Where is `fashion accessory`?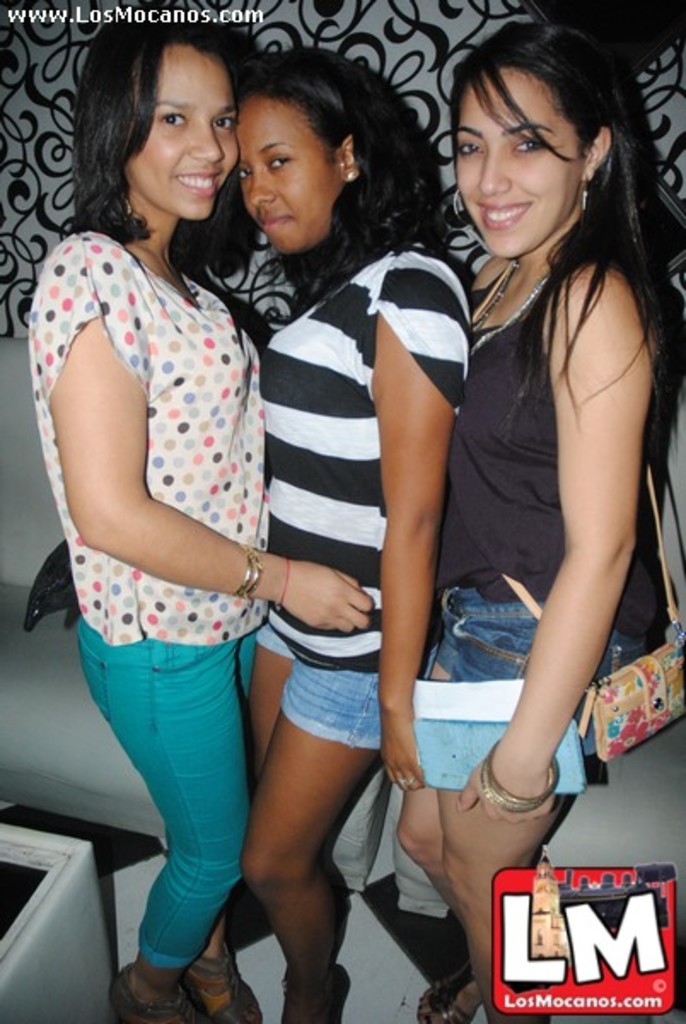
bbox=(174, 942, 265, 1022).
